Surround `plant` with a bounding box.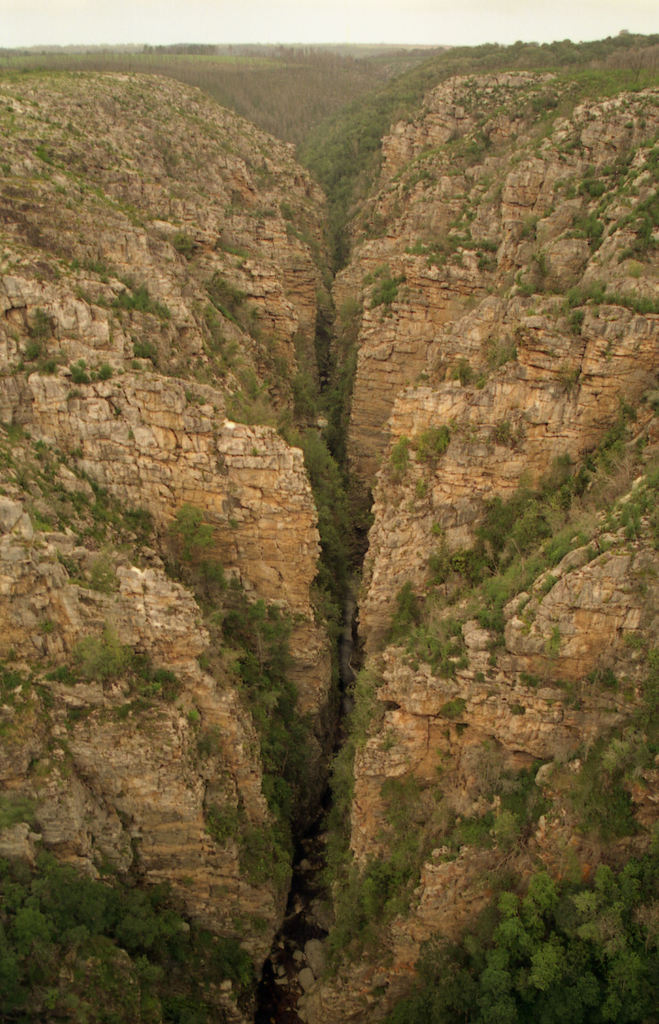
region(494, 410, 510, 442).
